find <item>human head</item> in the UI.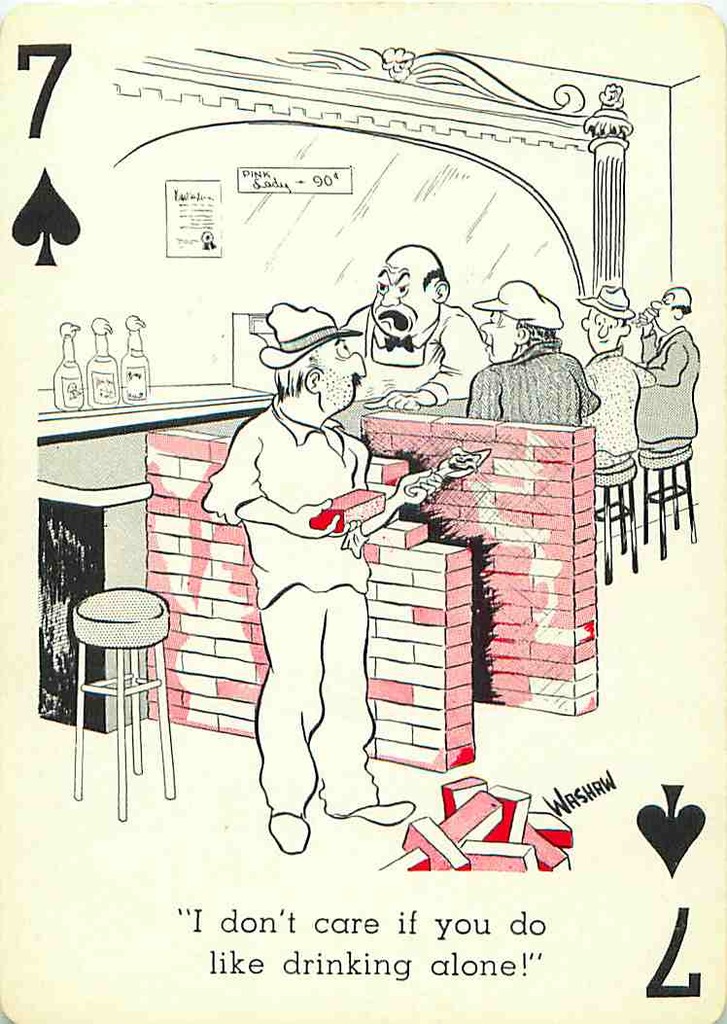
UI element at detection(276, 315, 368, 425).
